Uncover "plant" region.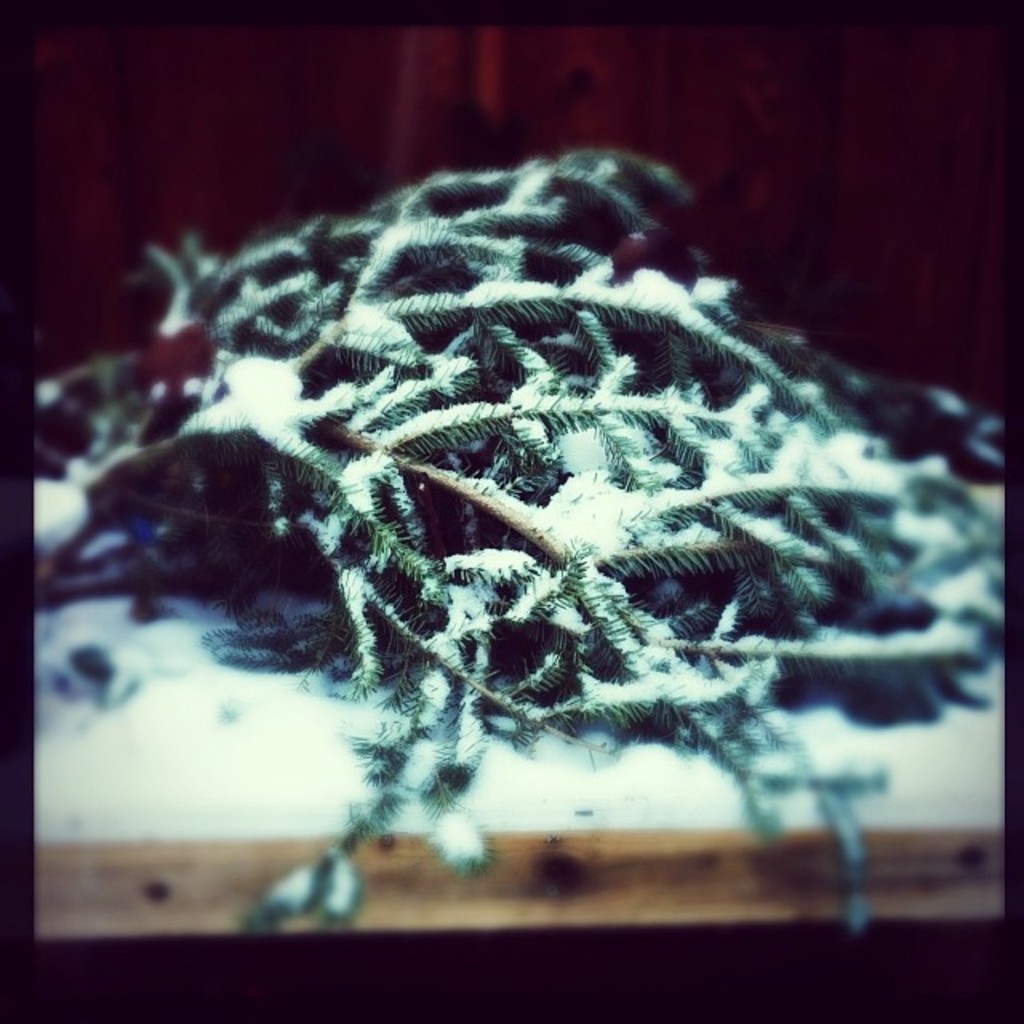
Uncovered: {"left": 14, "top": 149, "right": 1021, "bottom": 946}.
